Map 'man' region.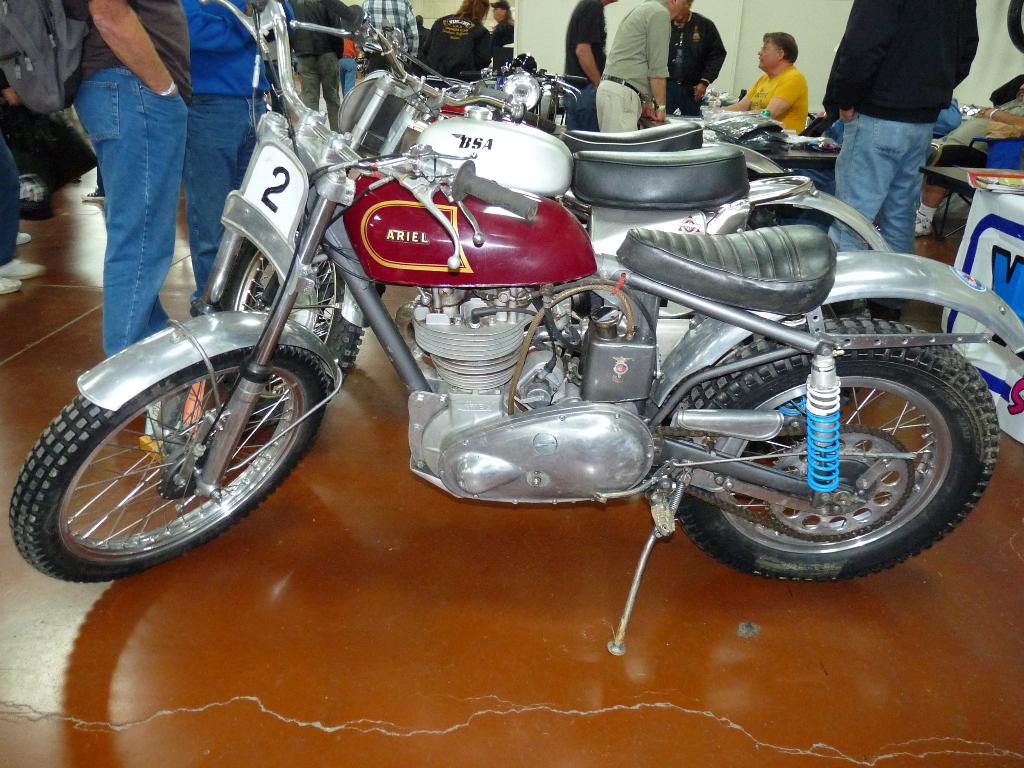
Mapped to x1=489, y1=0, x2=514, y2=73.
